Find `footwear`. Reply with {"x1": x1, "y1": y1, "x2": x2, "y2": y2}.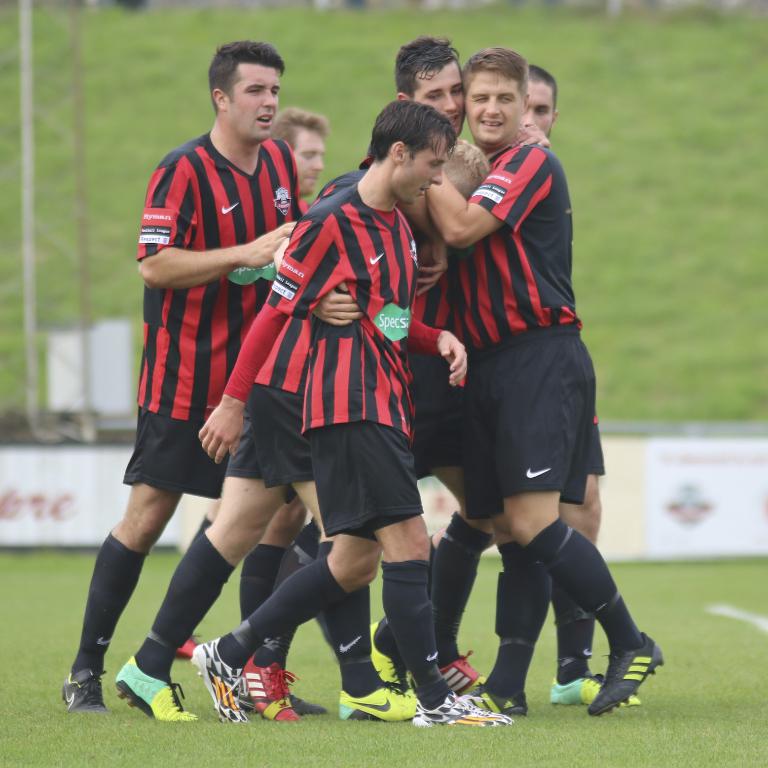
{"x1": 551, "y1": 666, "x2": 644, "y2": 710}.
